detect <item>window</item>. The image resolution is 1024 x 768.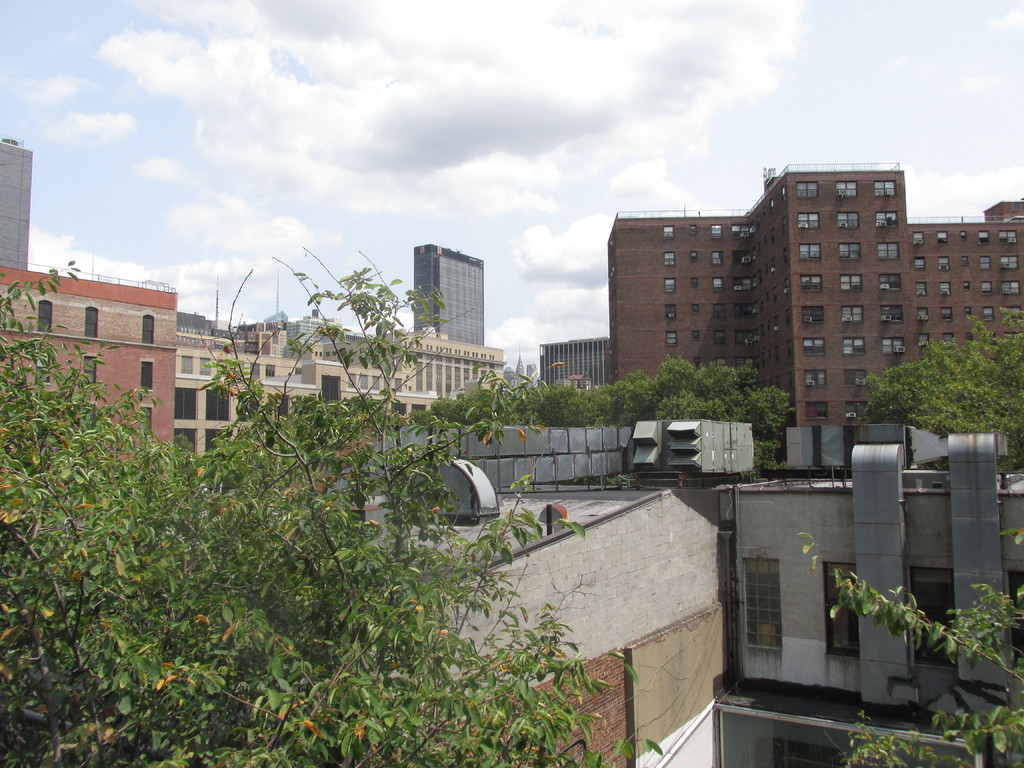
Rect(918, 332, 931, 346).
